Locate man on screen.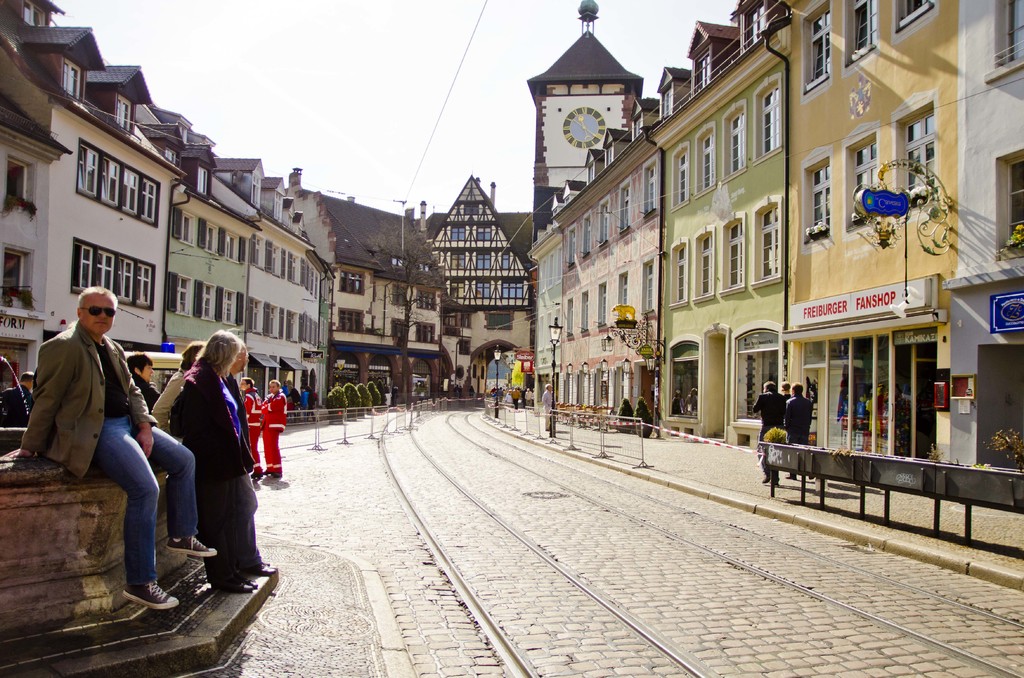
On screen at l=3, t=287, r=214, b=602.
